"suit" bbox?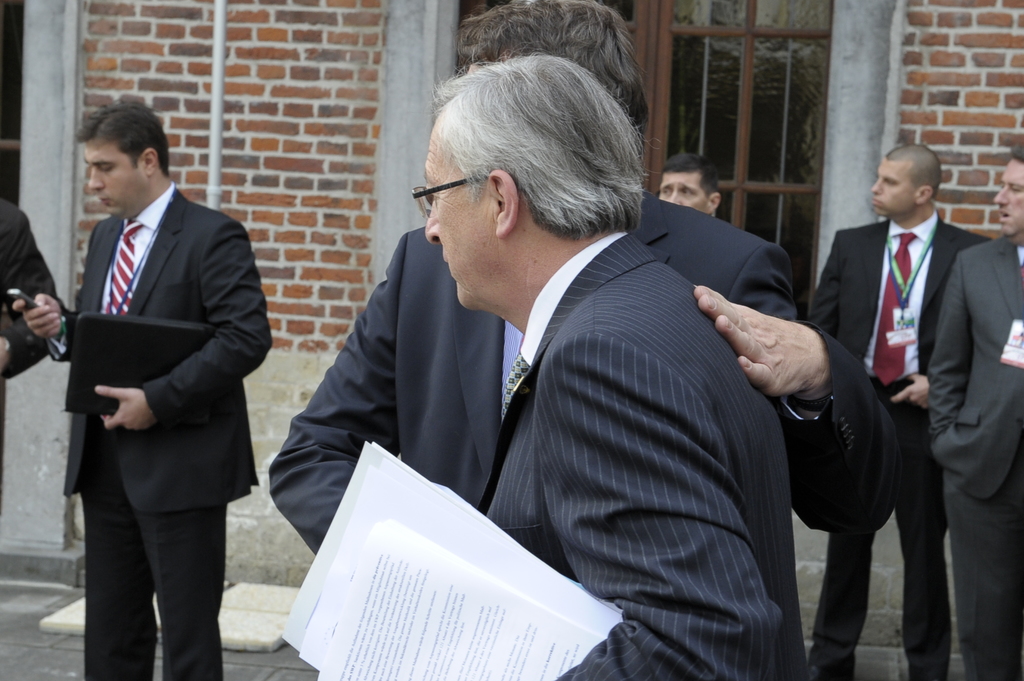
(268,184,909,554)
